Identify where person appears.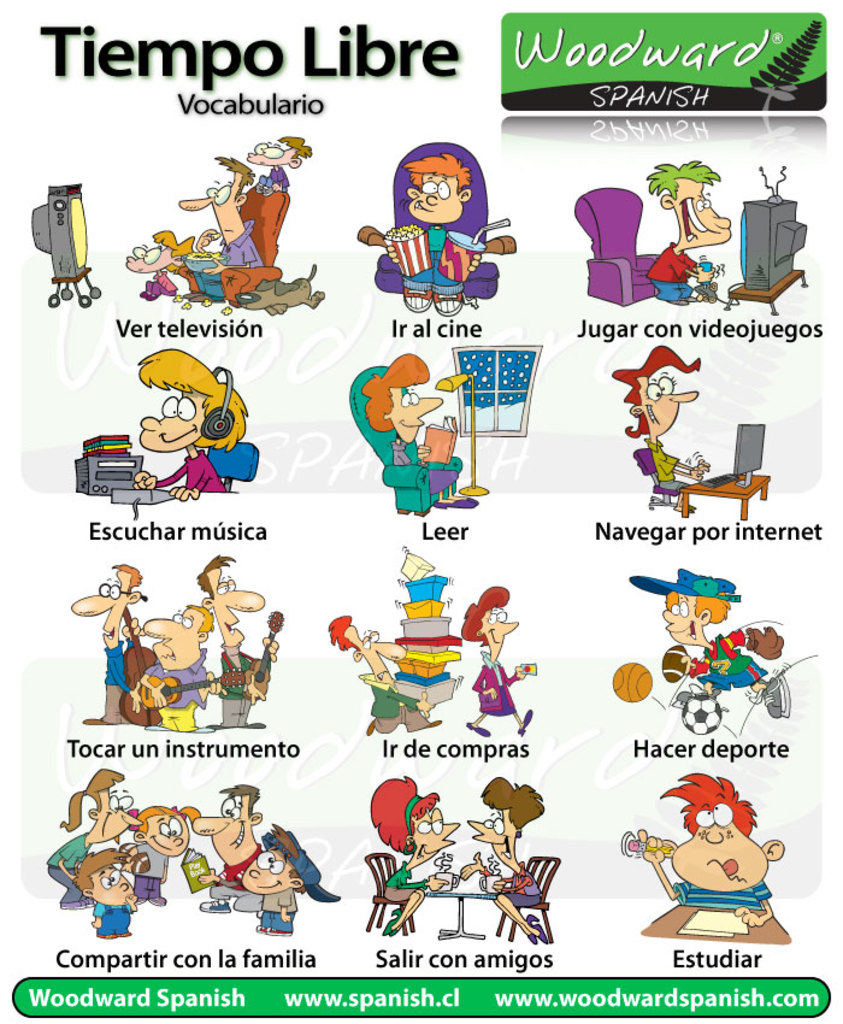
Appears at <bbox>43, 757, 137, 937</bbox>.
